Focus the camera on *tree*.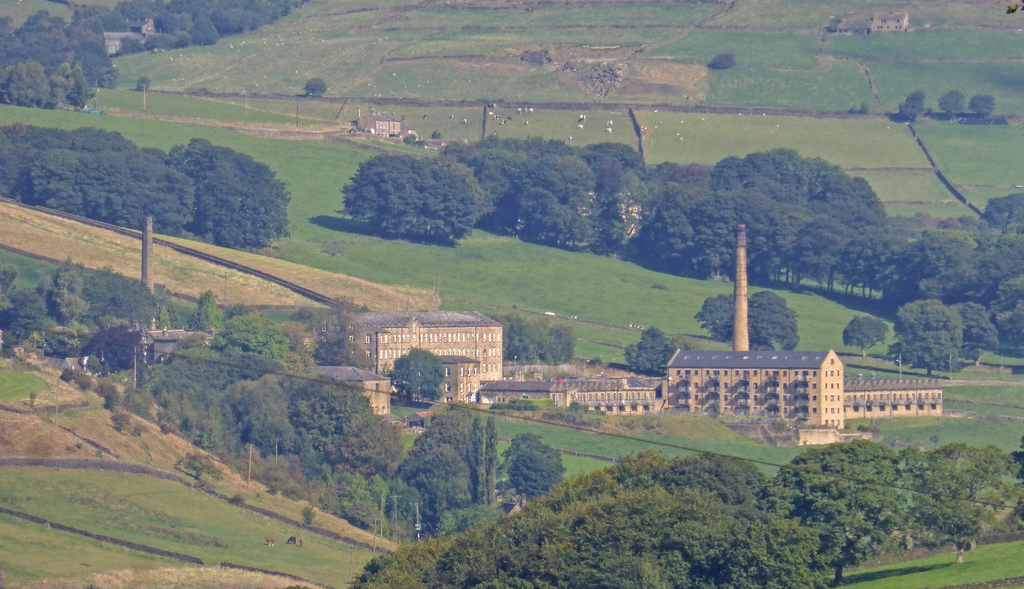
Focus region: {"left": 750, "top": 291, "right": 793, "bottom": 351}.
